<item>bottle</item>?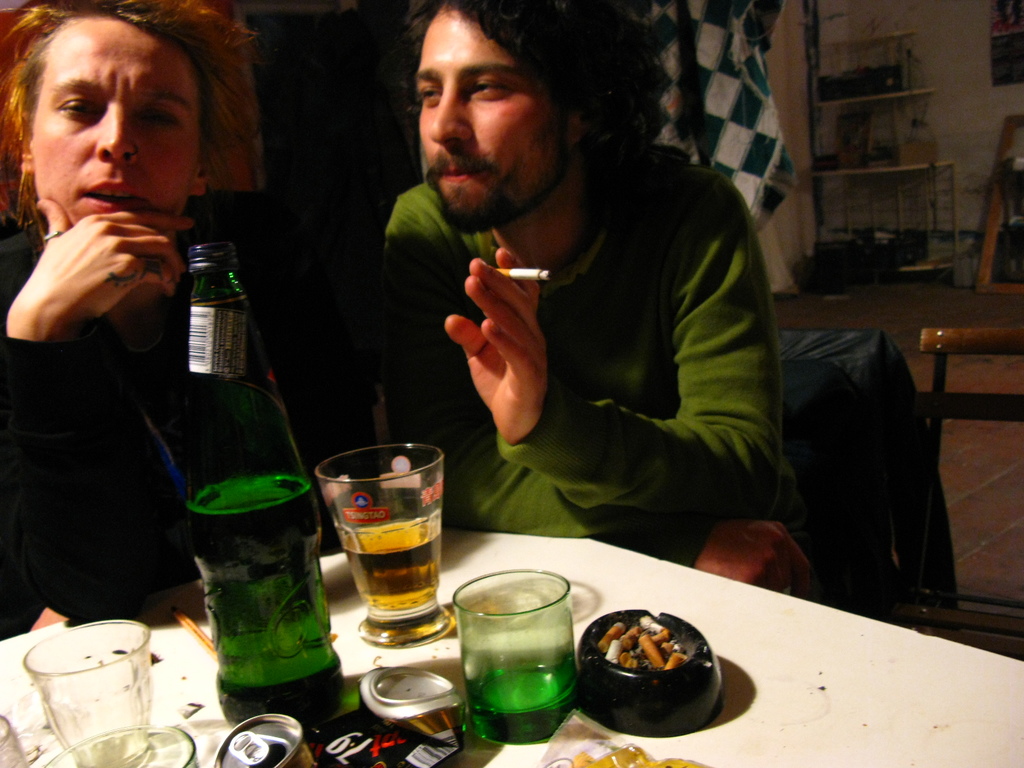
bbox=[164, 241, 329, 732]
